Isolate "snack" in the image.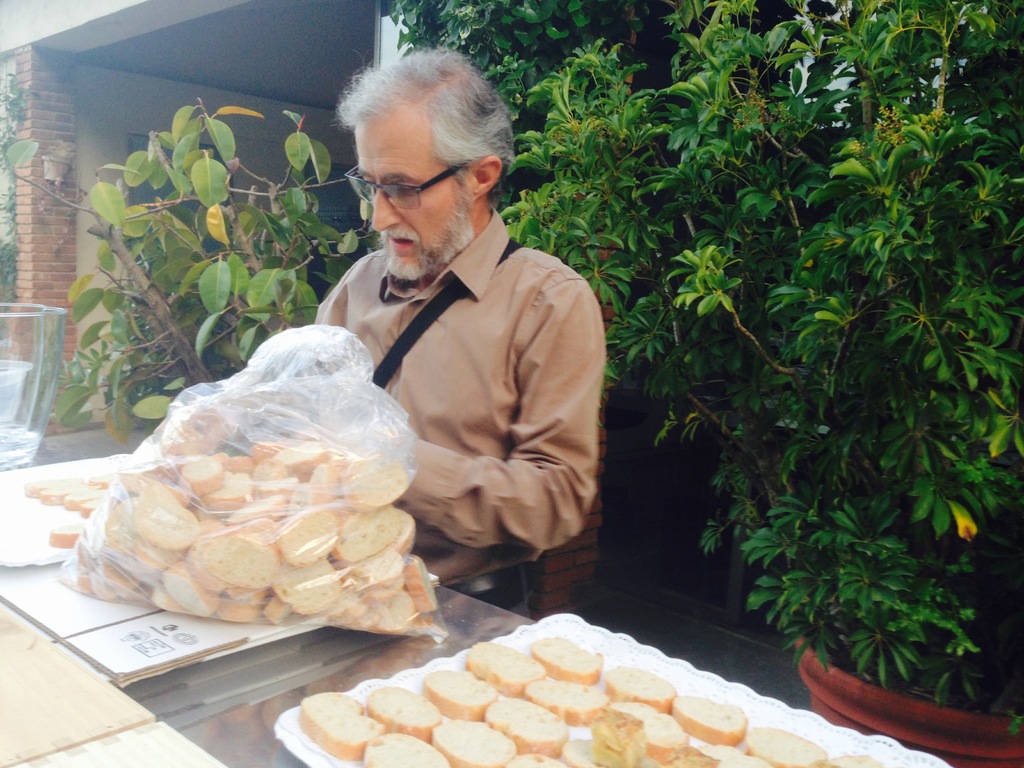
Isolated region: {"x1": 562, "y1": 709, "x2": 661, "y2": 767}.
